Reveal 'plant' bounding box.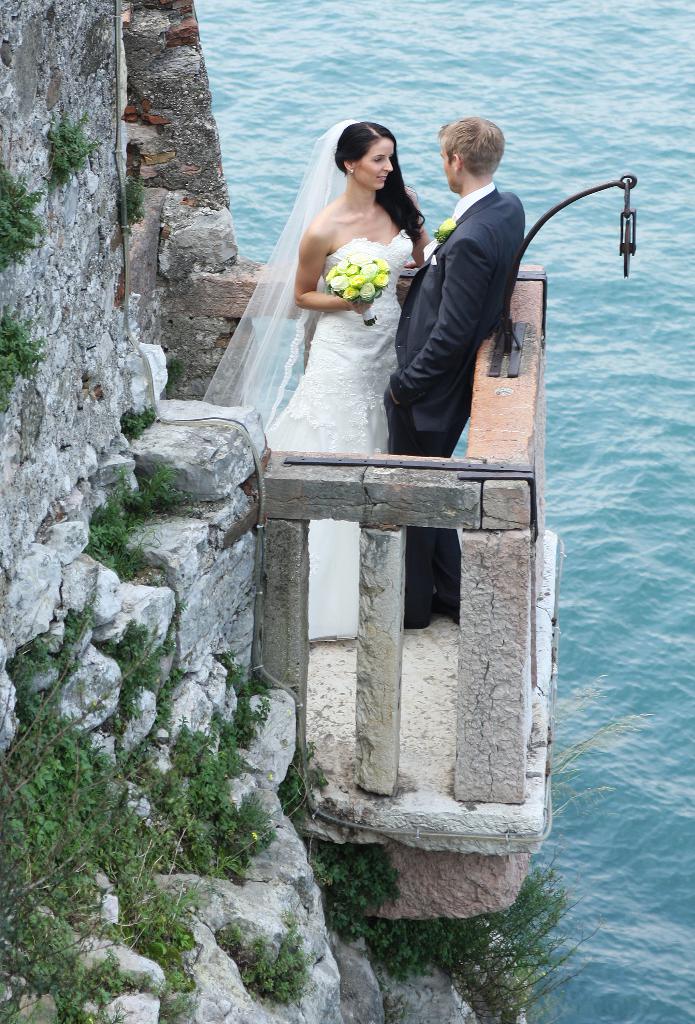
Revealed: [x1=0, y1=147, x2=49, y2=277].
